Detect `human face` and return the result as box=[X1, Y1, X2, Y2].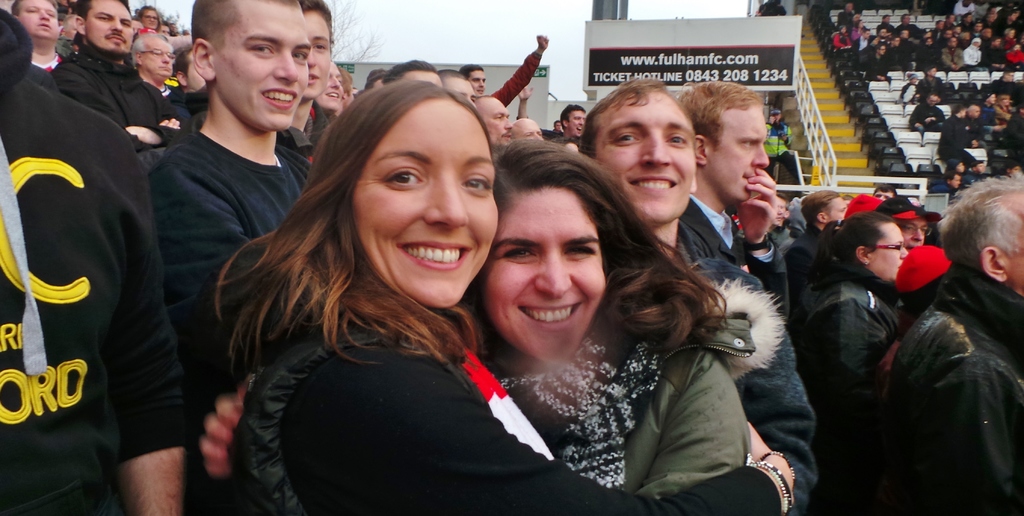
box=[877, 44, 886, 55].
